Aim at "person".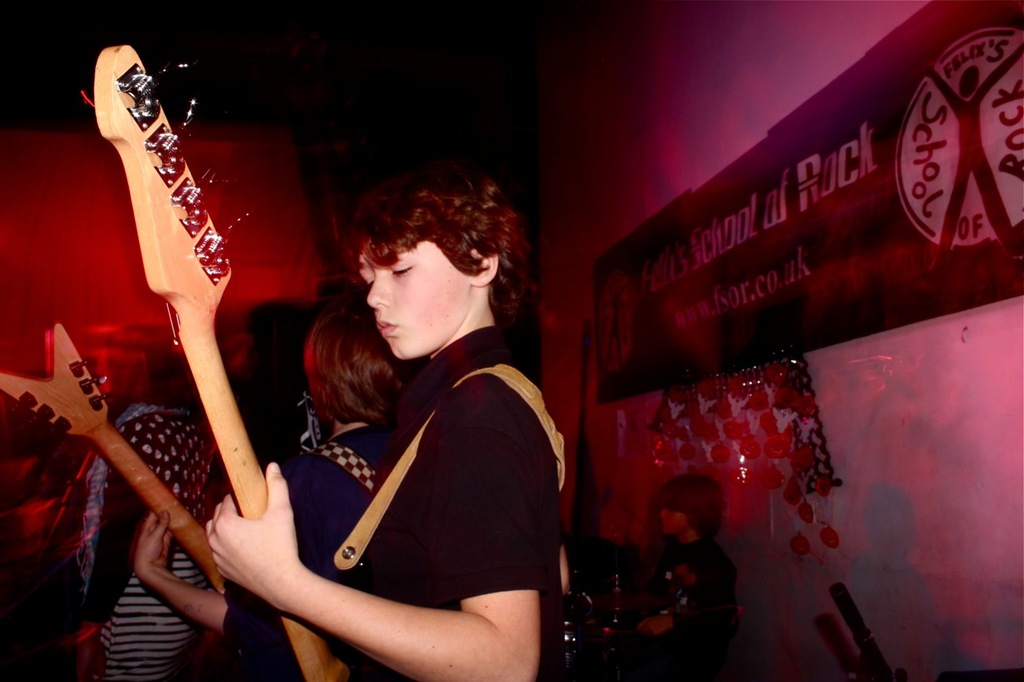
Aimed at l=642, t=483, r=735, b=681.
